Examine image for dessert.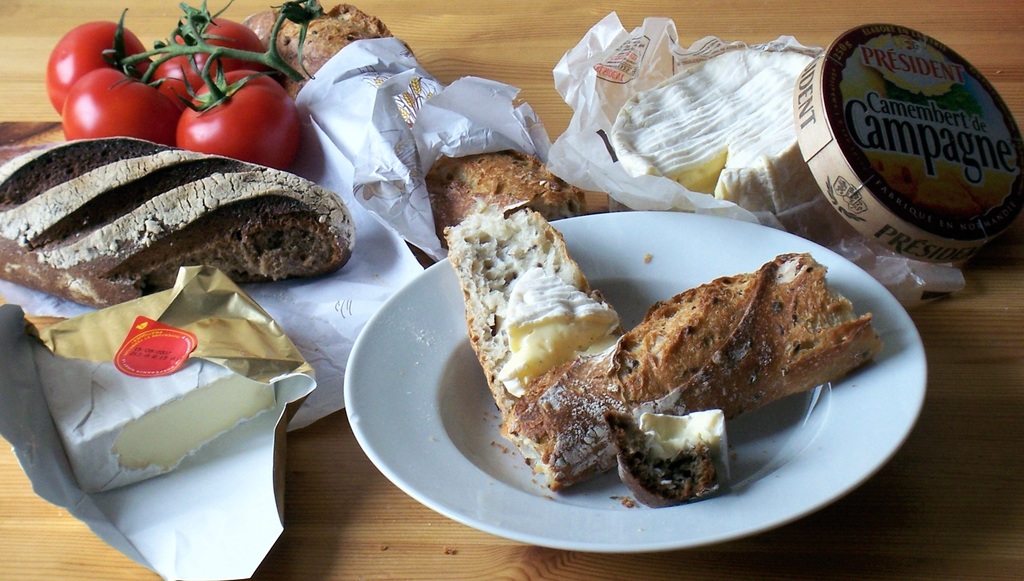
Examination result: box=[421, 151, 611, 258].
